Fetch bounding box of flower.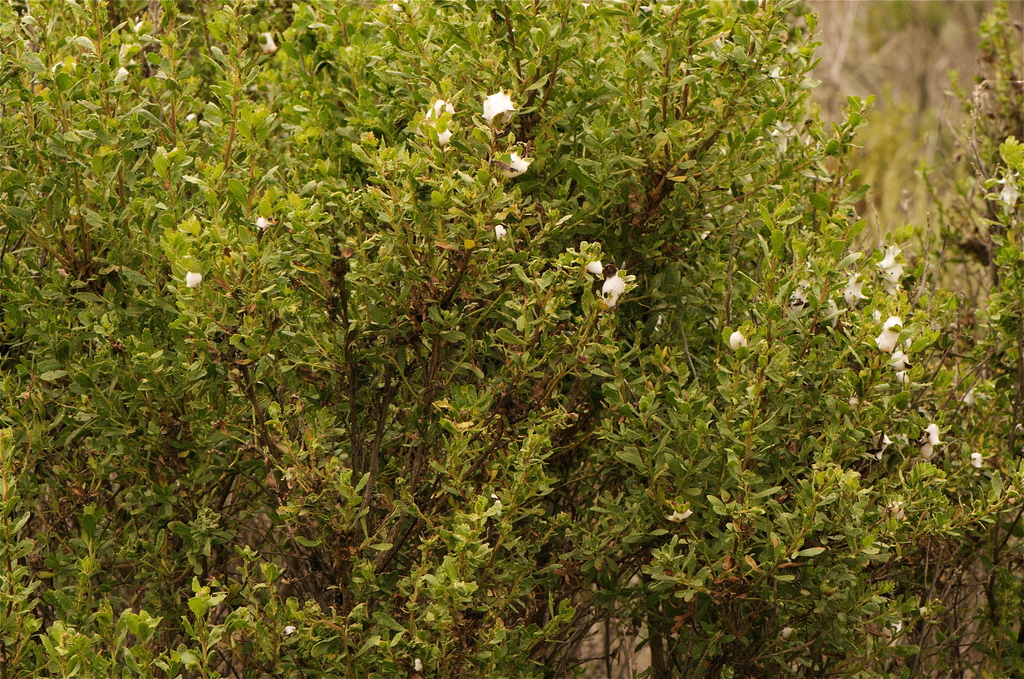
Bbox: box=[479, 88, 518, 120].
